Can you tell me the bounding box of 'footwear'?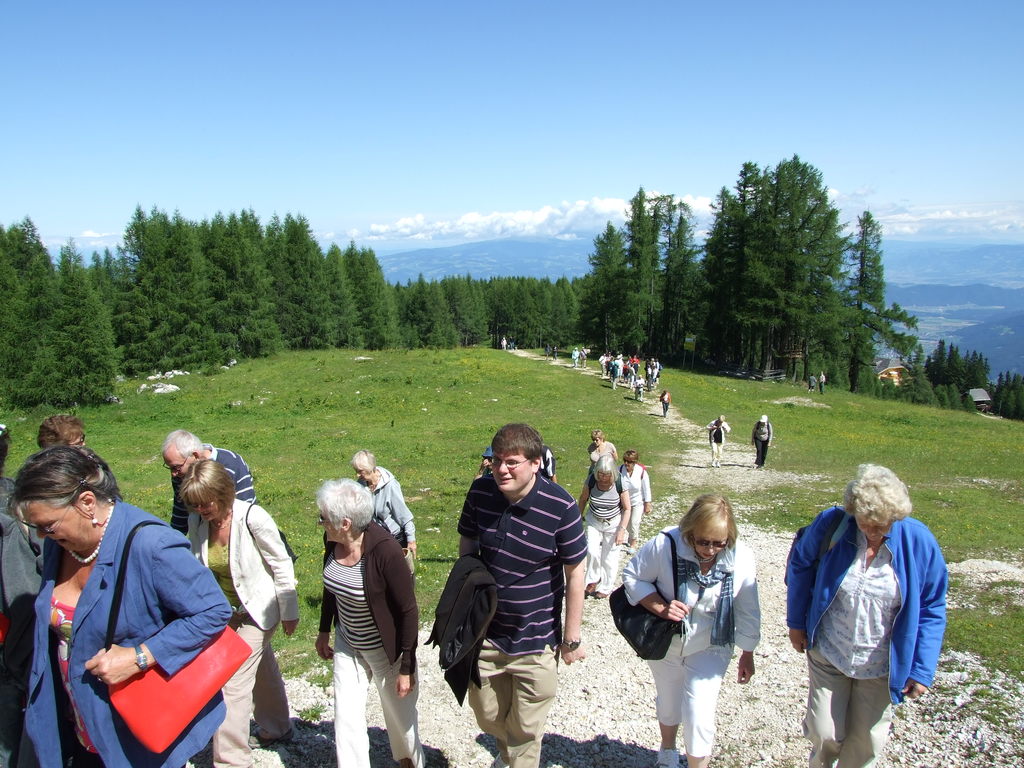
l=657, t=747, r=680, b=767.
